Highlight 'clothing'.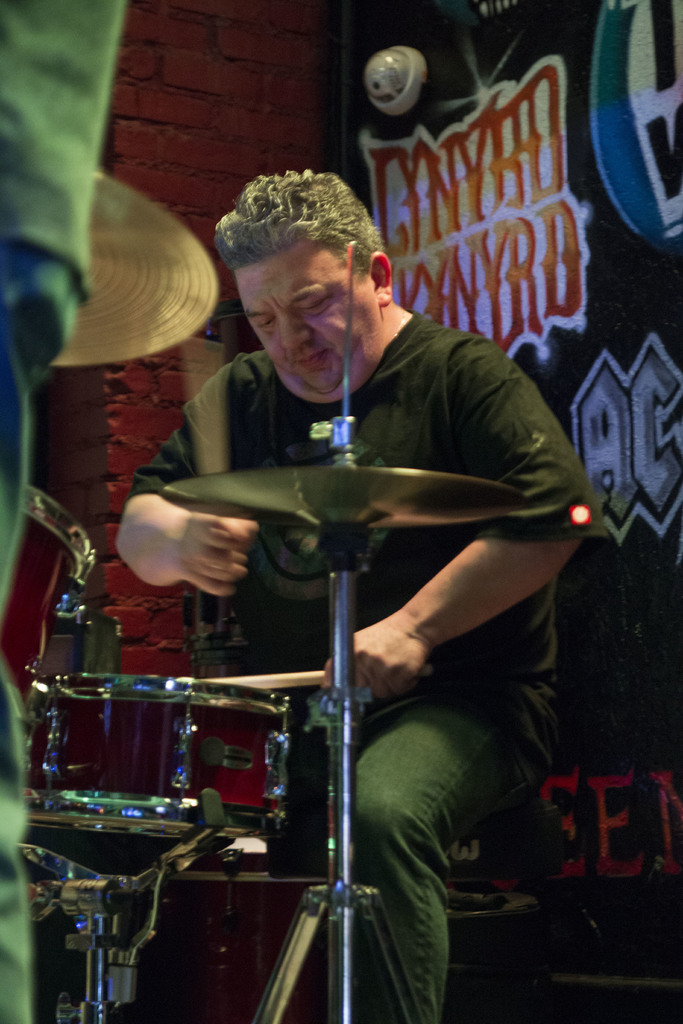
Highlighted region: 143 191 551 949.
